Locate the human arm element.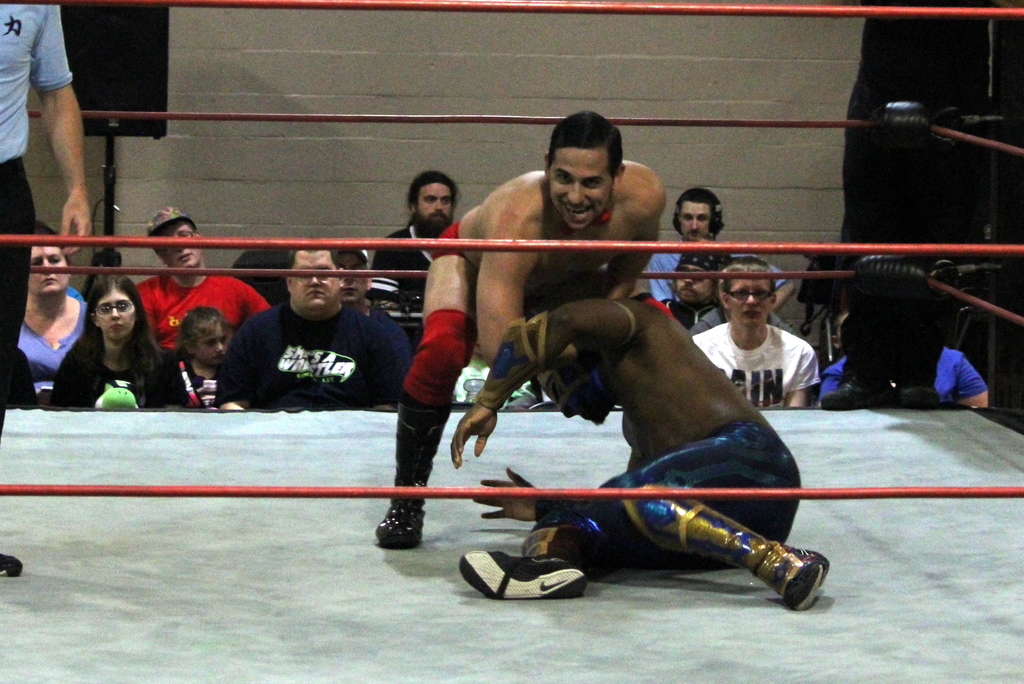
Element bbox: 455:289:641:470.
